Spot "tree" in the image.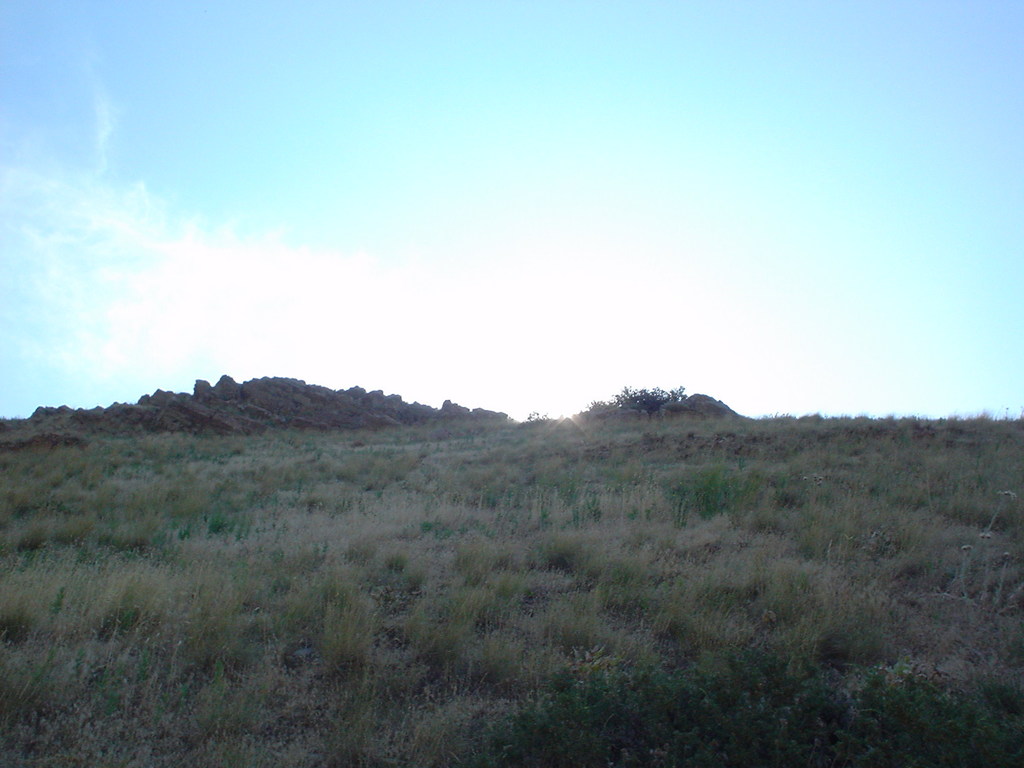
"tree" found at [left=608, top=382, right=682, bottom=414].
